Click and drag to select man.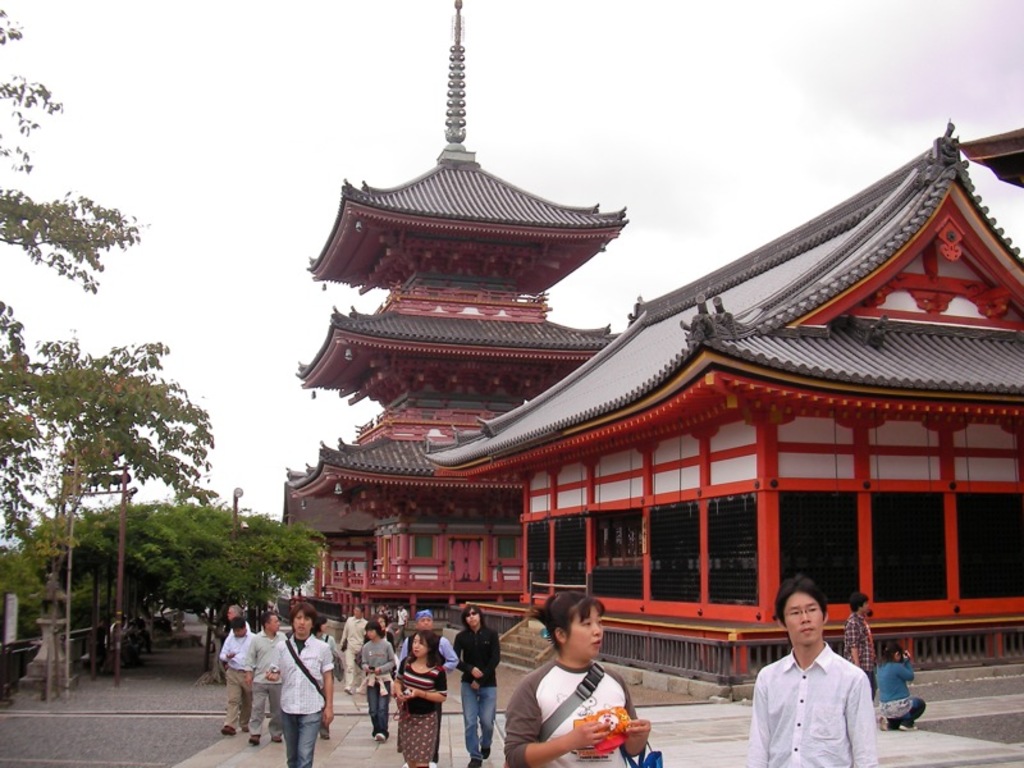
Selection: <region>453, 600, 513, 767</region>.
